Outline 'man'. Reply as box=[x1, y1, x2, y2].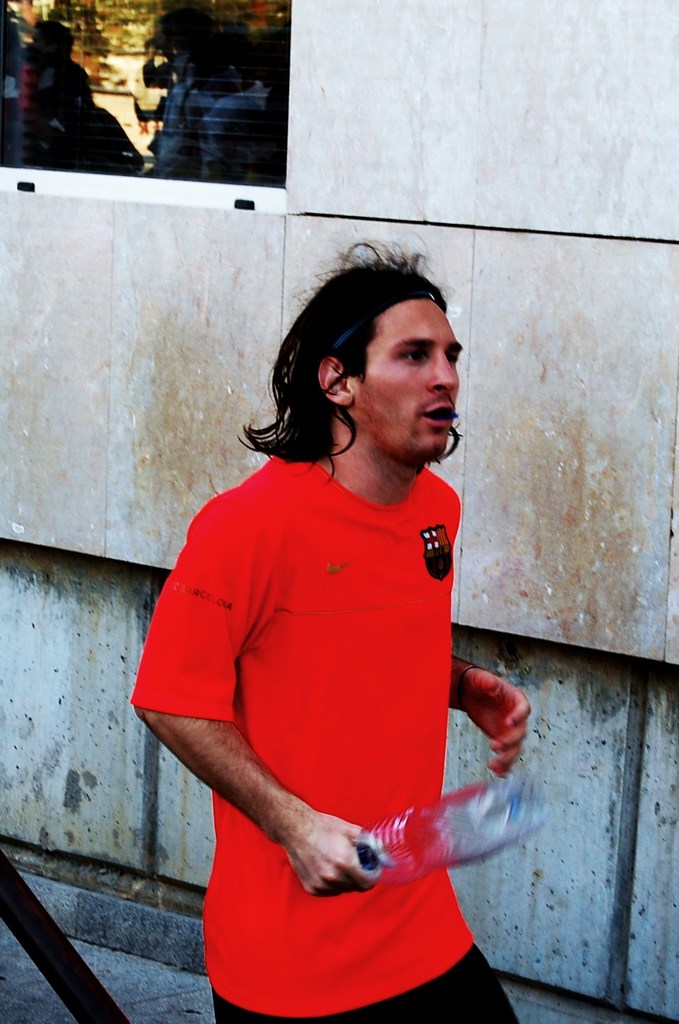
box=[136, 247, 520, 1001].
